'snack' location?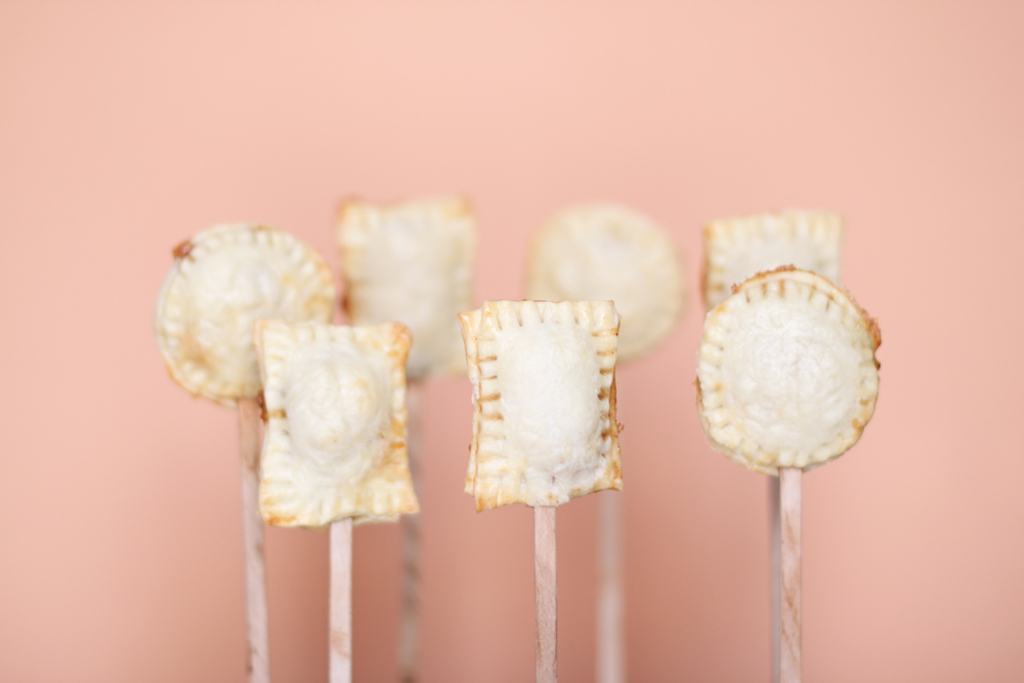
(left=455, top=289, right=622, bottom=517)
